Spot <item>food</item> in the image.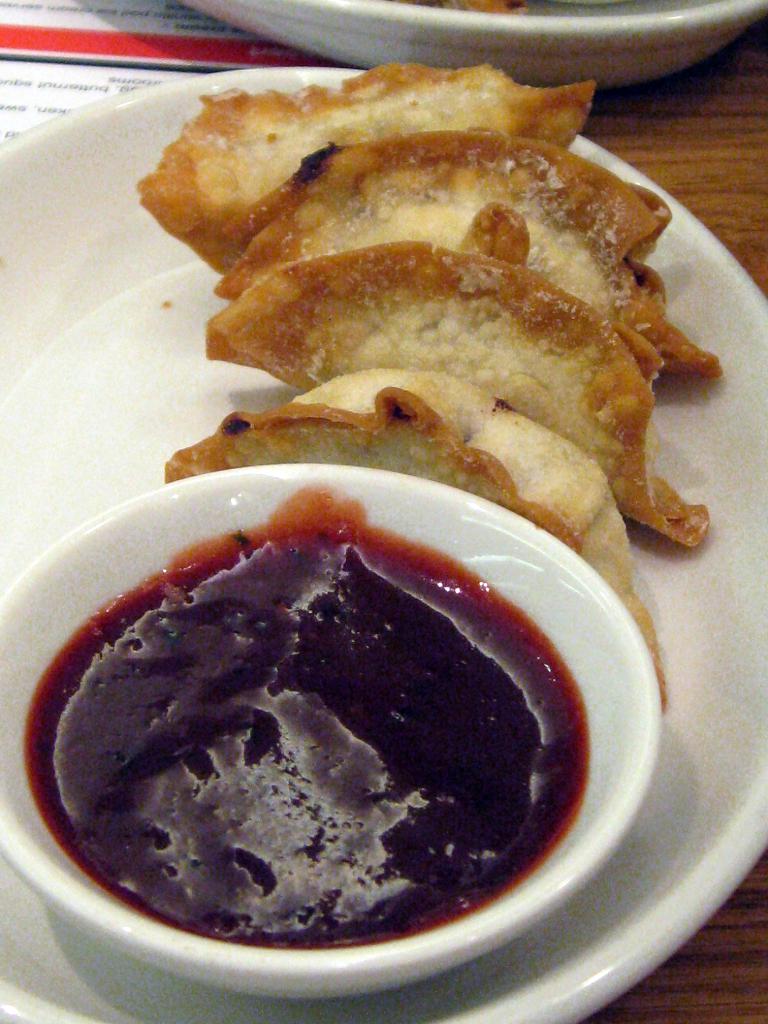
<item>food</item> found at select_region(140, 63, 596, 269).
